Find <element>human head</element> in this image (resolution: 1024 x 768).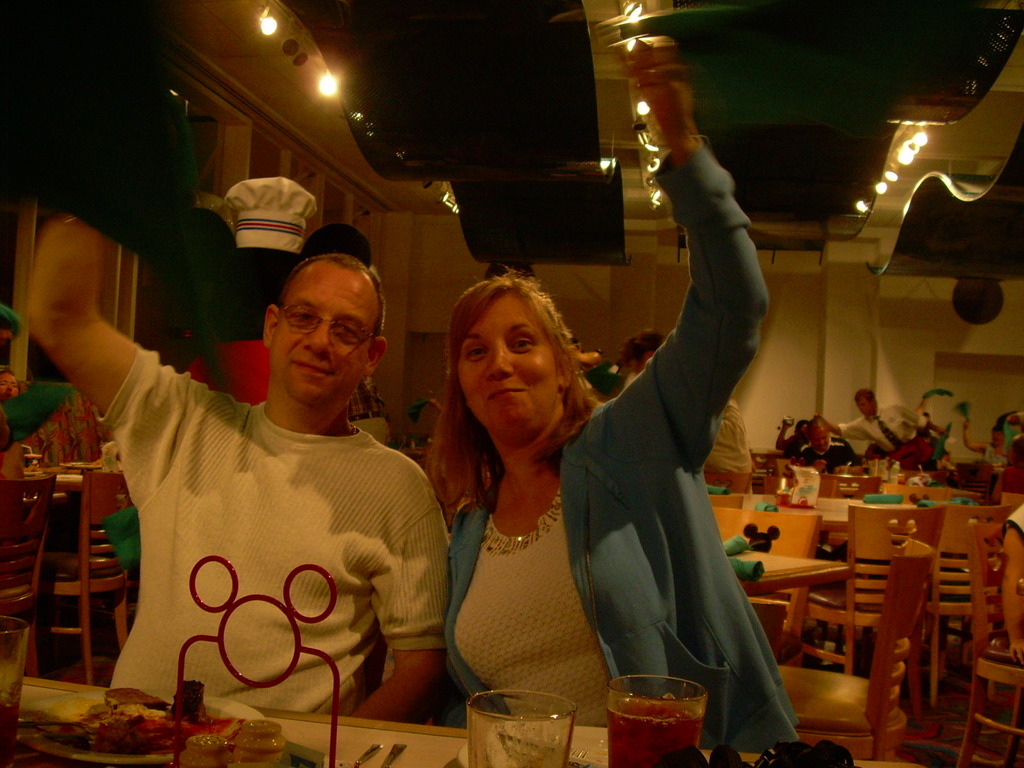
991/424/1005/447.
